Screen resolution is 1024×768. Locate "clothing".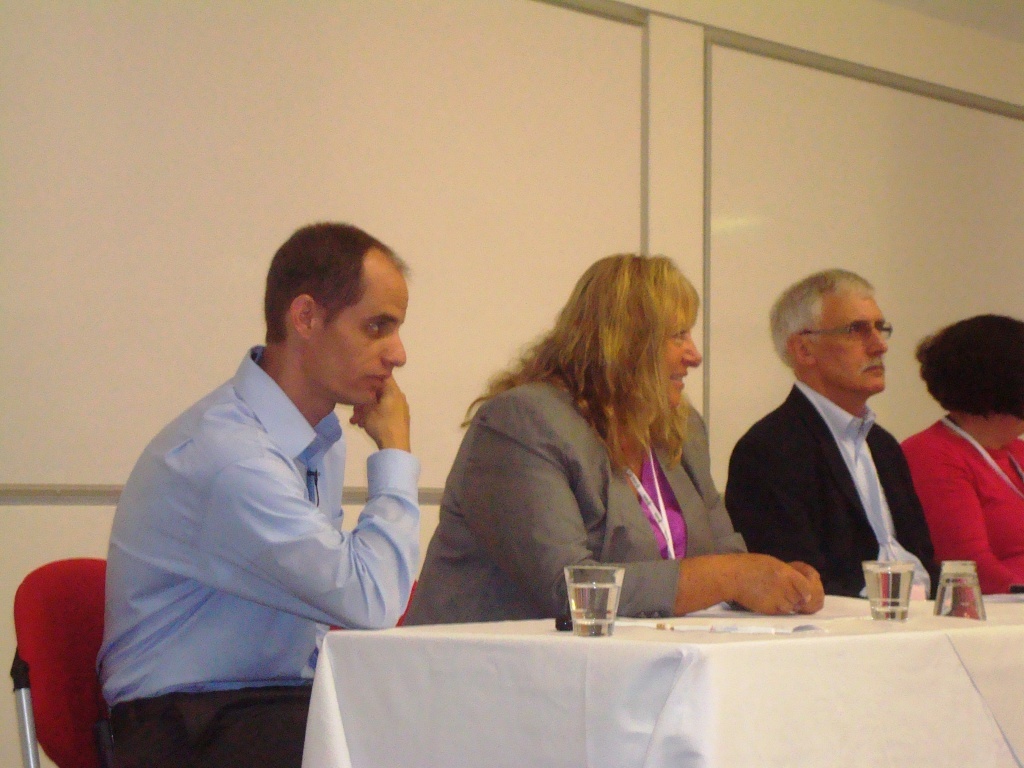
{"x1": 94, "y1": 344, "x2": 417, "y2": 767}.
